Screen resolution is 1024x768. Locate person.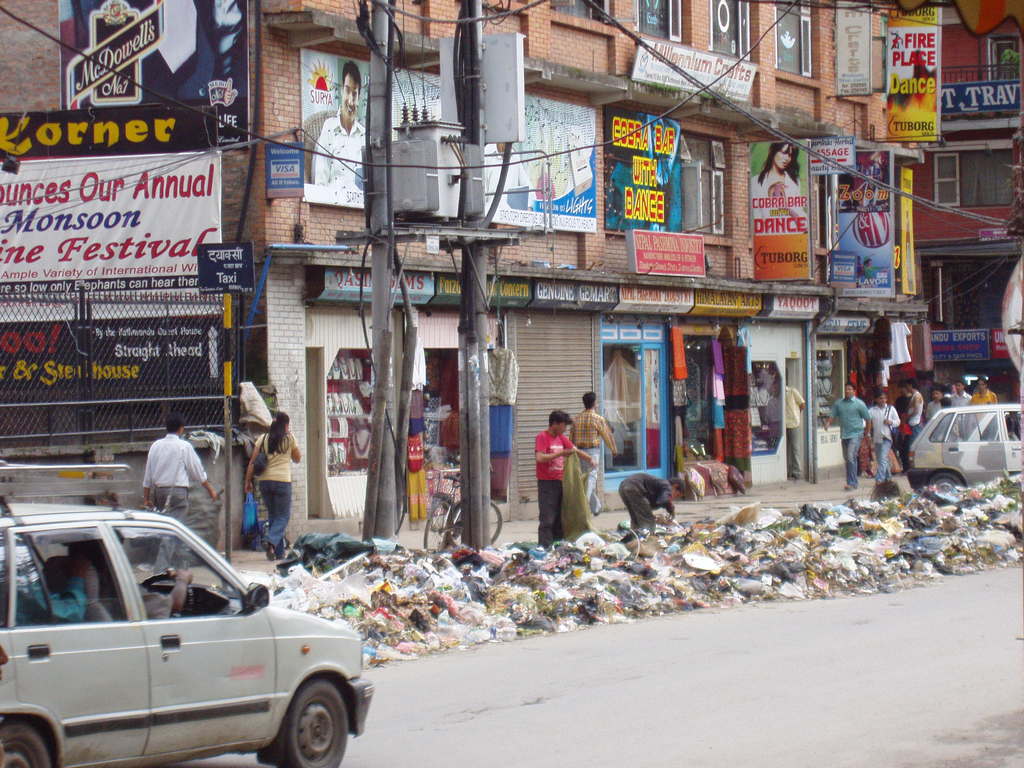
bbox(957, 373, 980, 407).
